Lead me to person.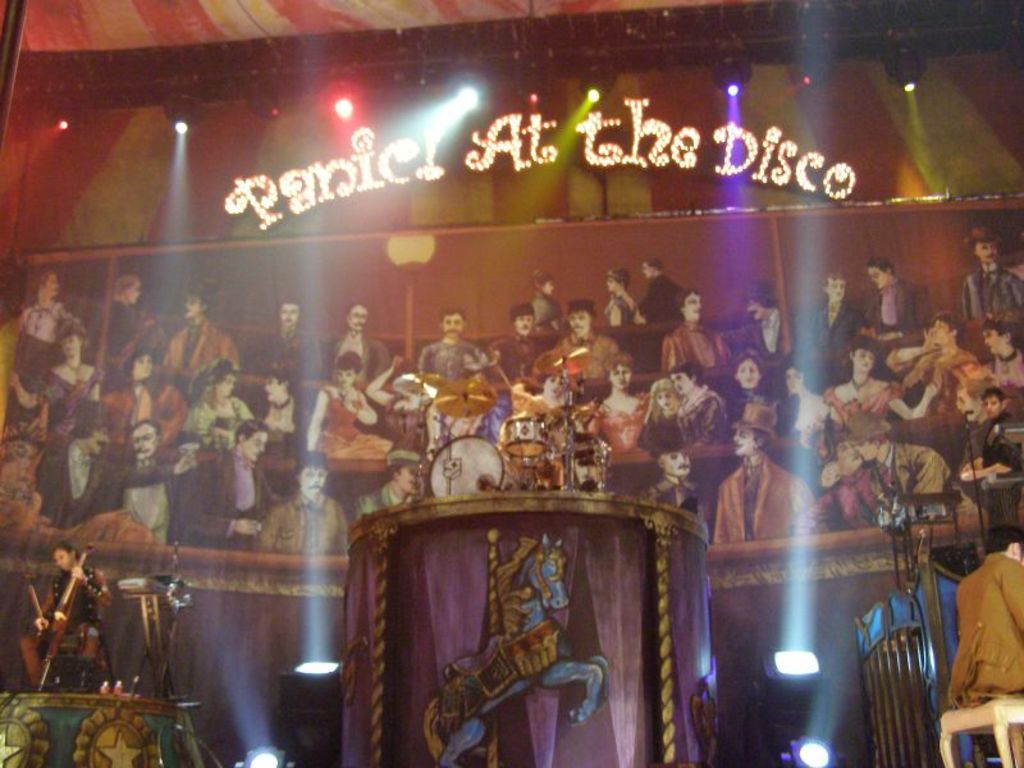
Lead to bbox=(168, 411, 262, 553).
